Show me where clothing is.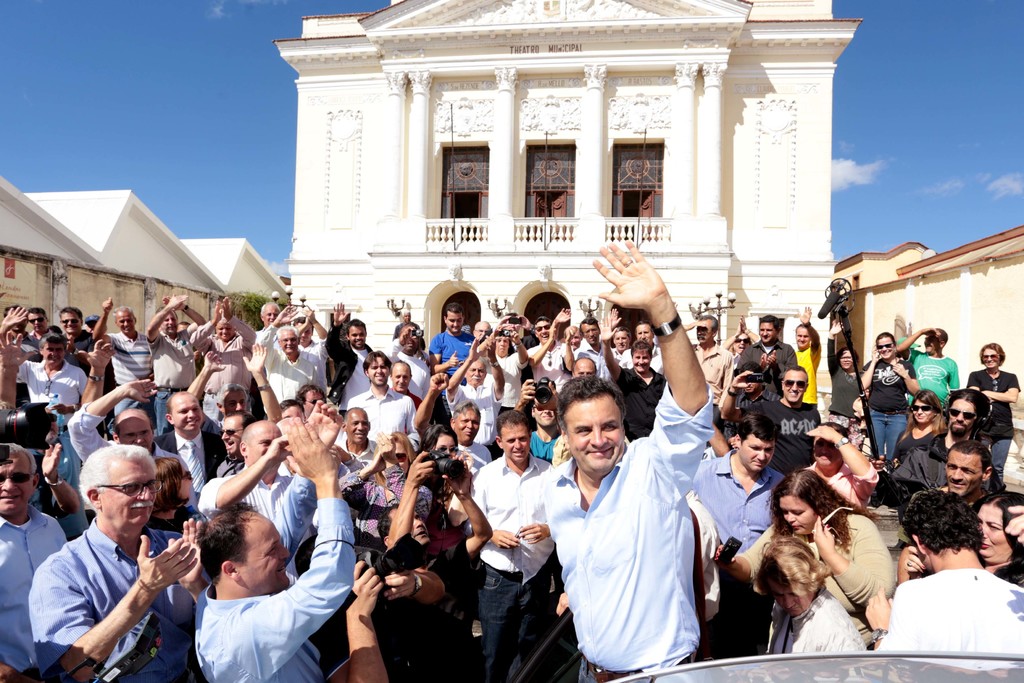
clothing is at 876/568/1023/659.
